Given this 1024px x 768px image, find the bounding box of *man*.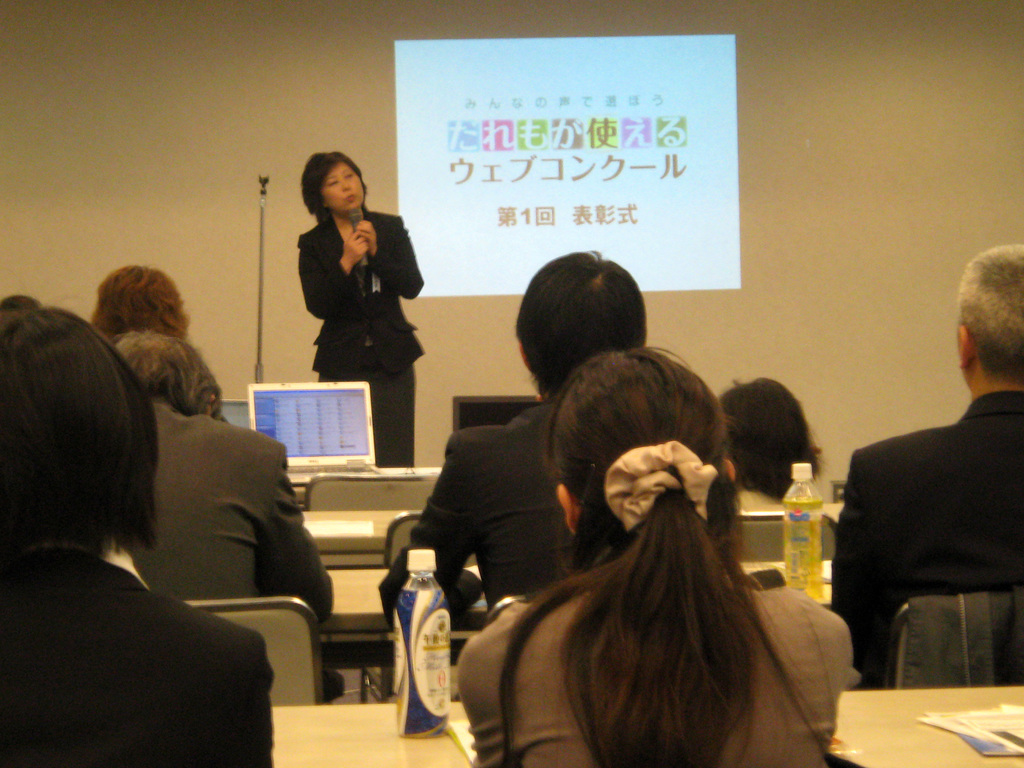
left=378, top=249, right=653, bottom=636.
